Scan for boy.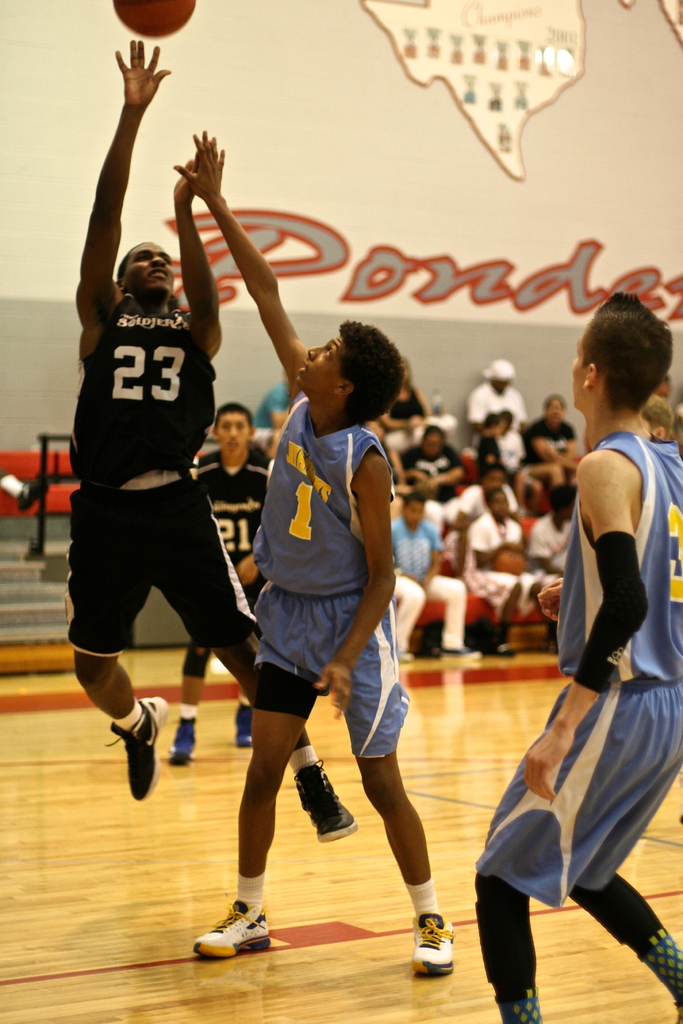
Scan result: box=[67, 22, 359, 844].
